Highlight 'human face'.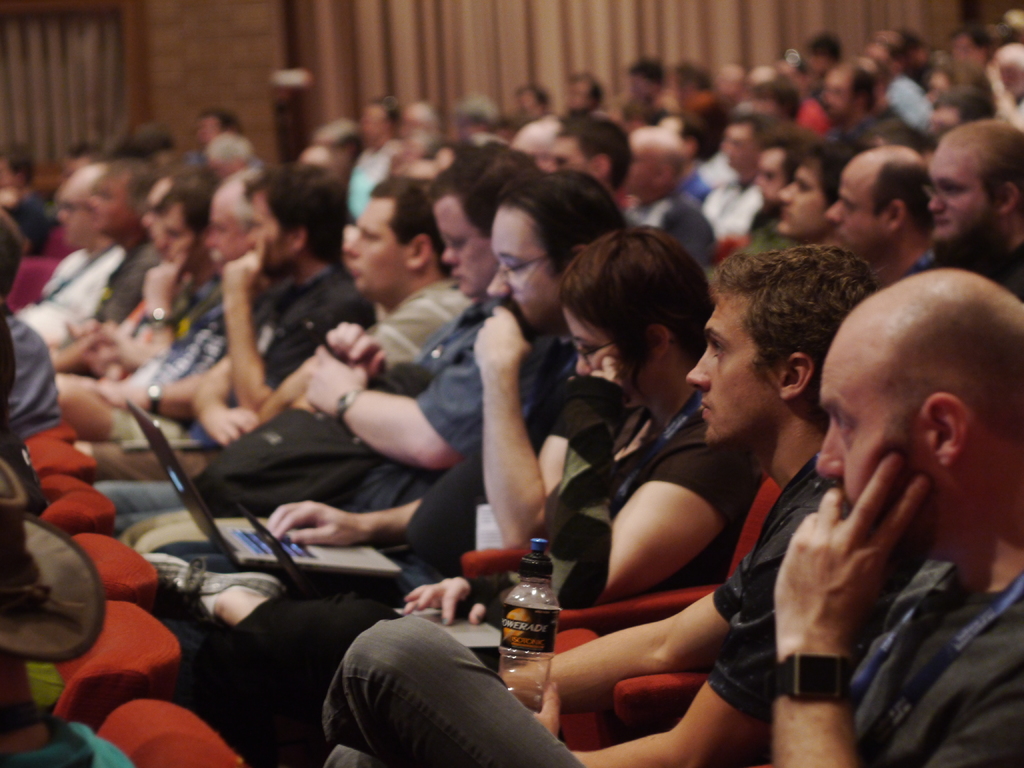
Highlighted region: l=810, t=349, r=914, b=504.
